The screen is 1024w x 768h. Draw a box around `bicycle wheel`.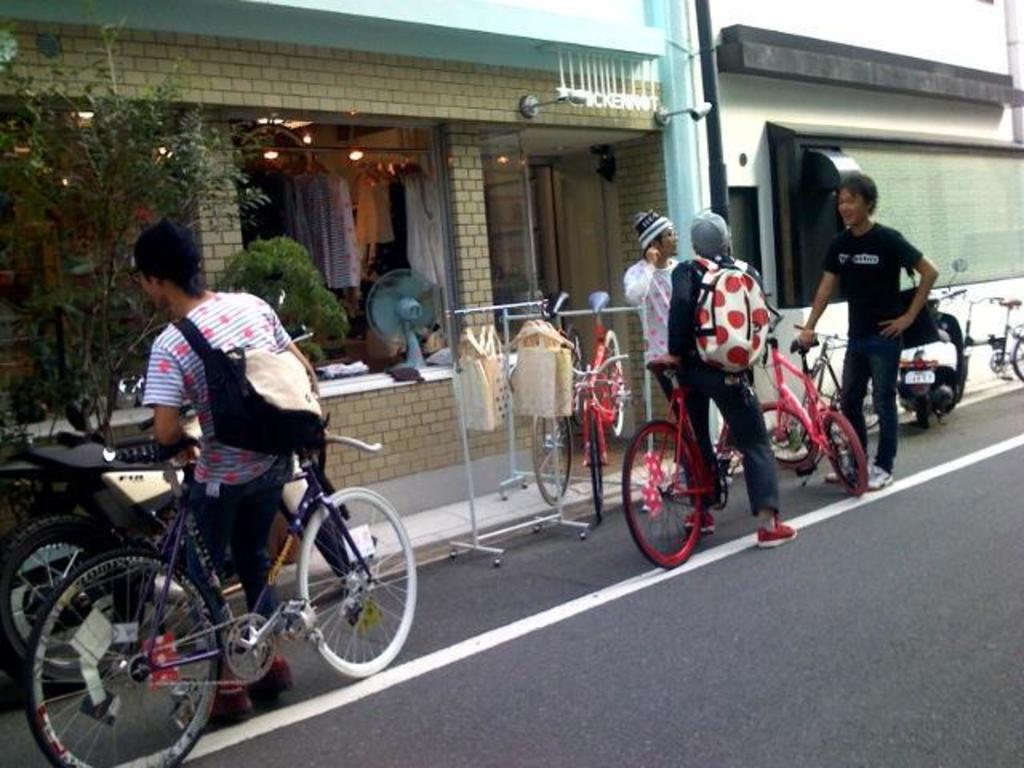
bbox(530, 410, 573, 510).
